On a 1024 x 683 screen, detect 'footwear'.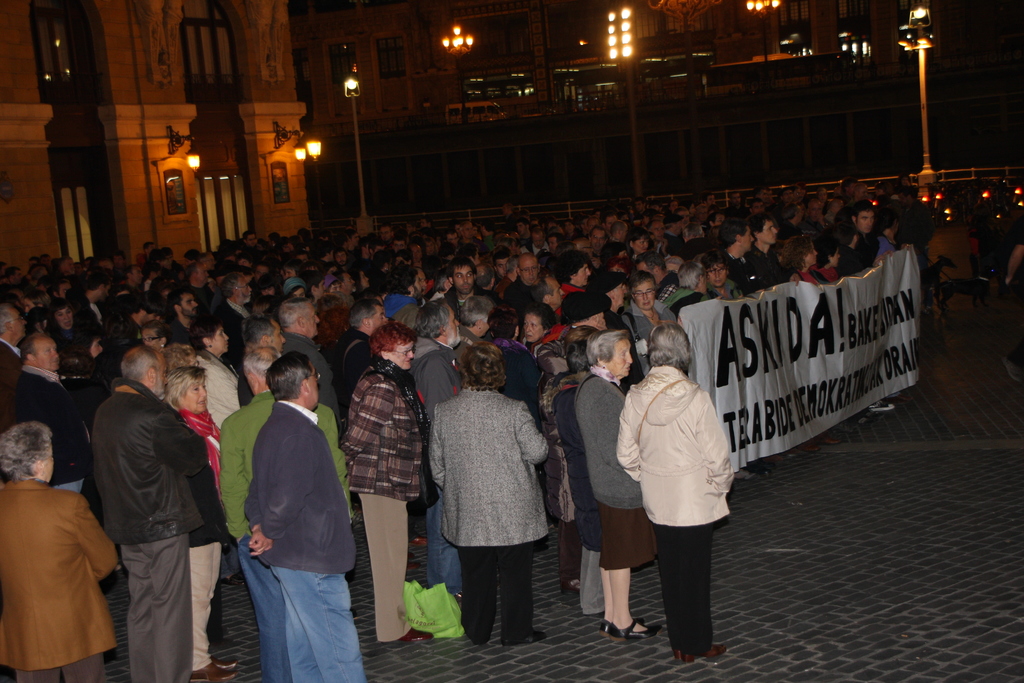
box(563, 586, 582, 593).
